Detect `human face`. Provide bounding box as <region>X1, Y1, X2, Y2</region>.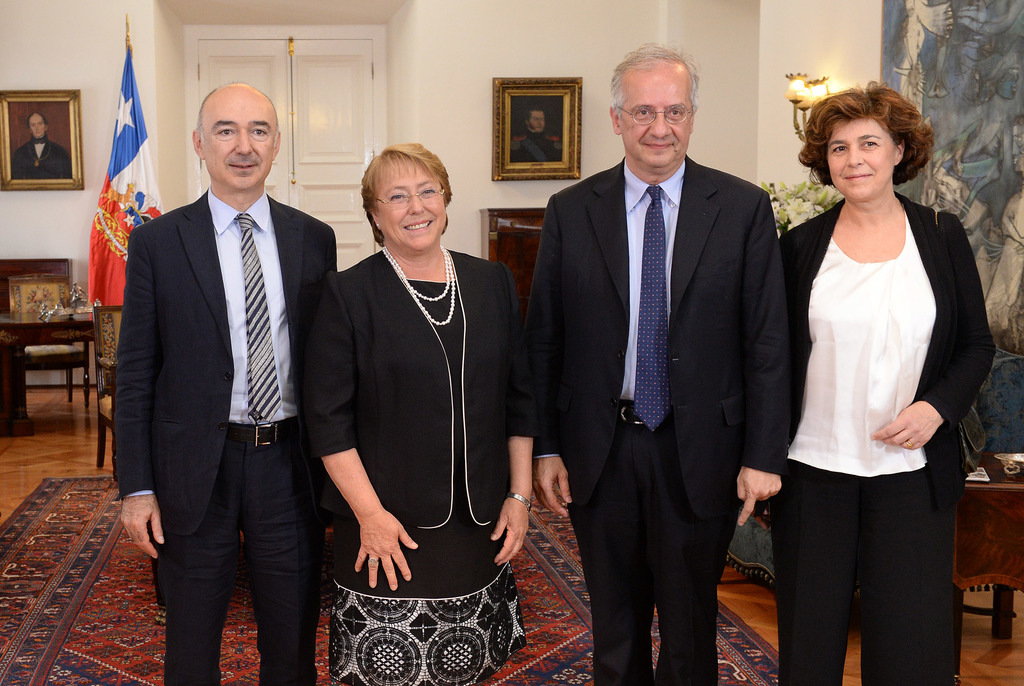
<region>528, 106, 546, 133</region>.
